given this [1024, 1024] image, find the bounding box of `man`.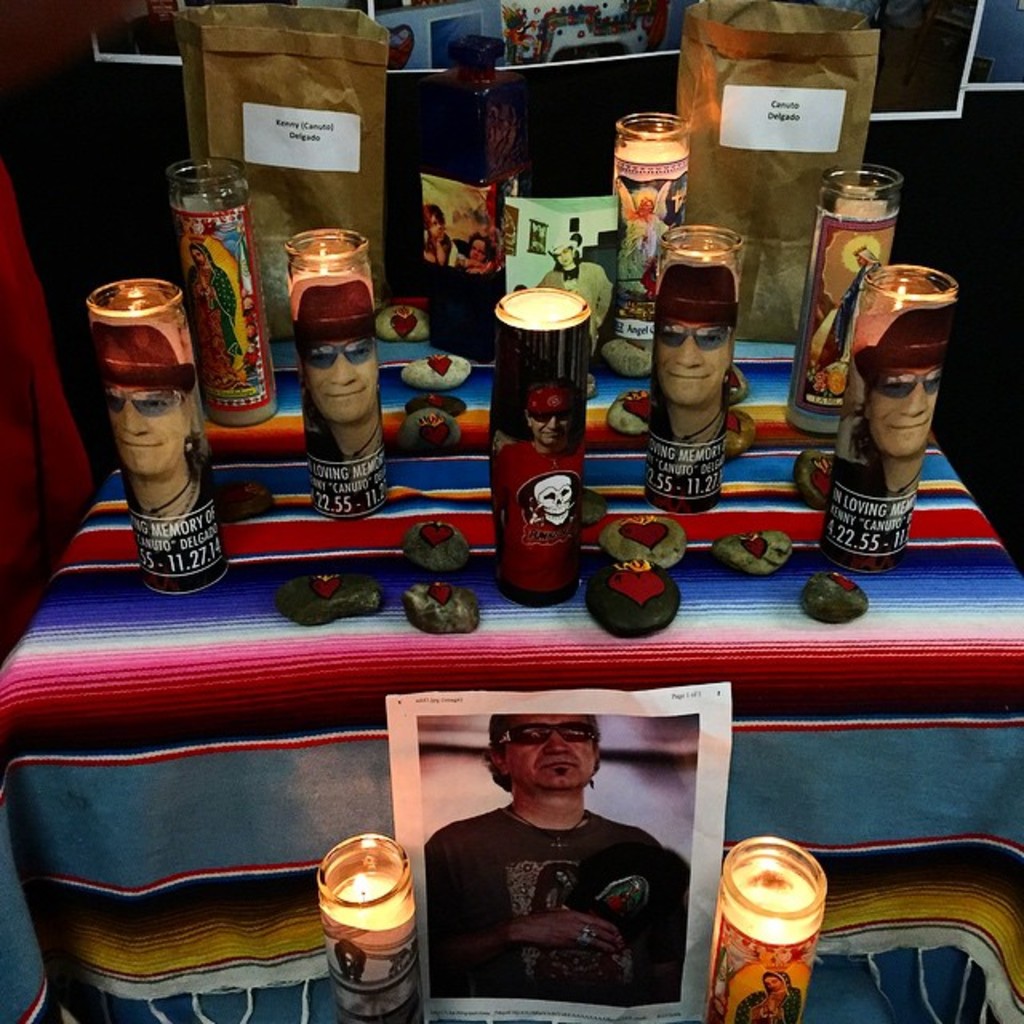
(94, 317, 213, 518).
